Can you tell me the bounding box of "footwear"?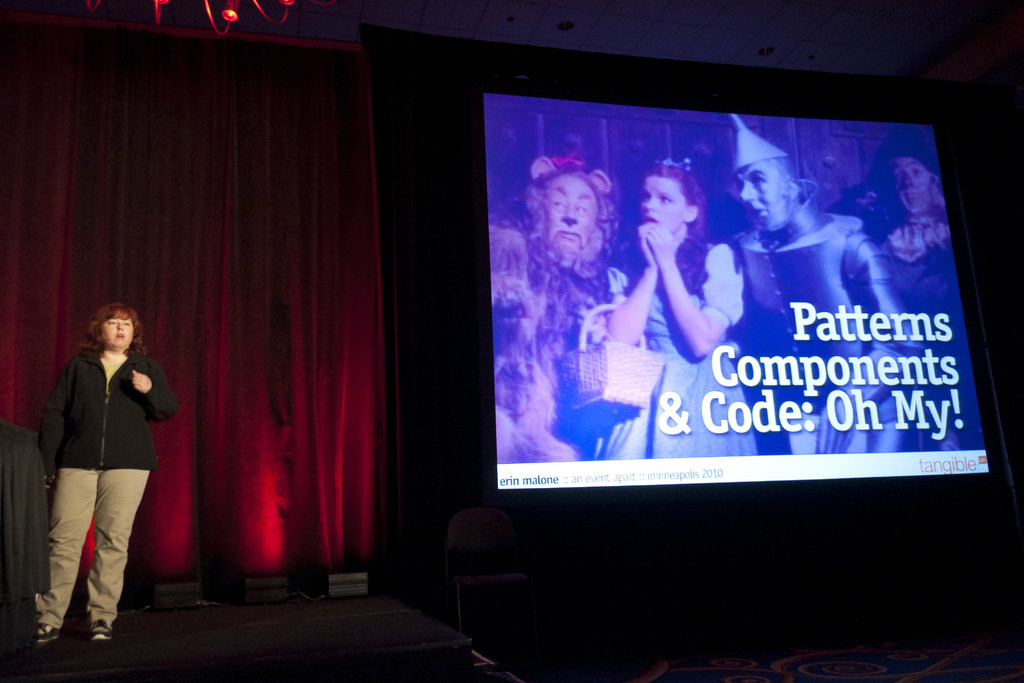
(35,623,60,645).
